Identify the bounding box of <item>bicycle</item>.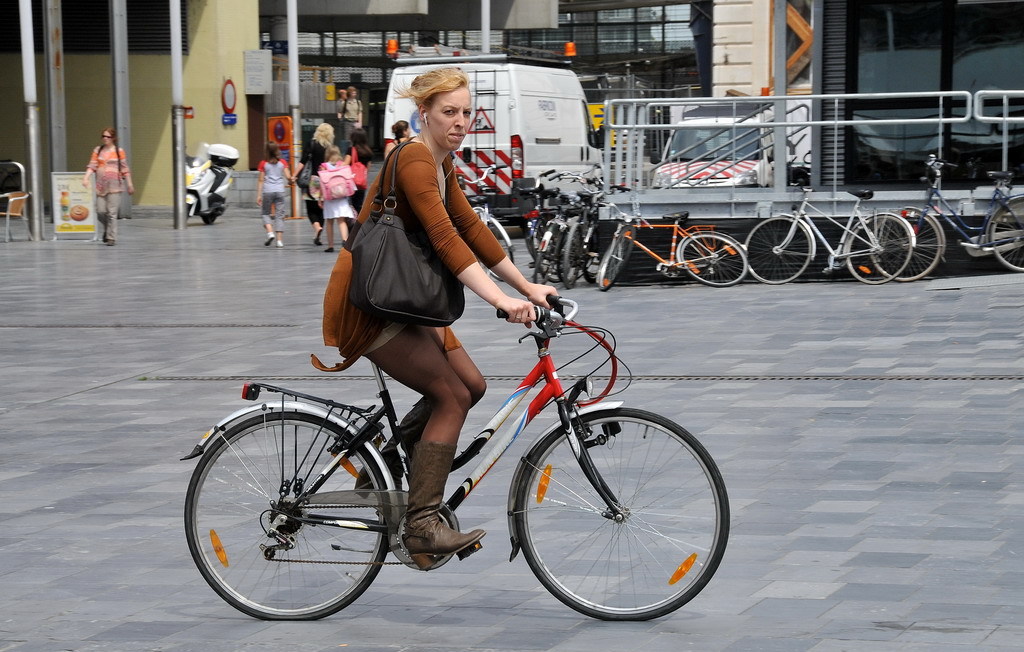
left=551, top=172, right=600, bottom=289.
